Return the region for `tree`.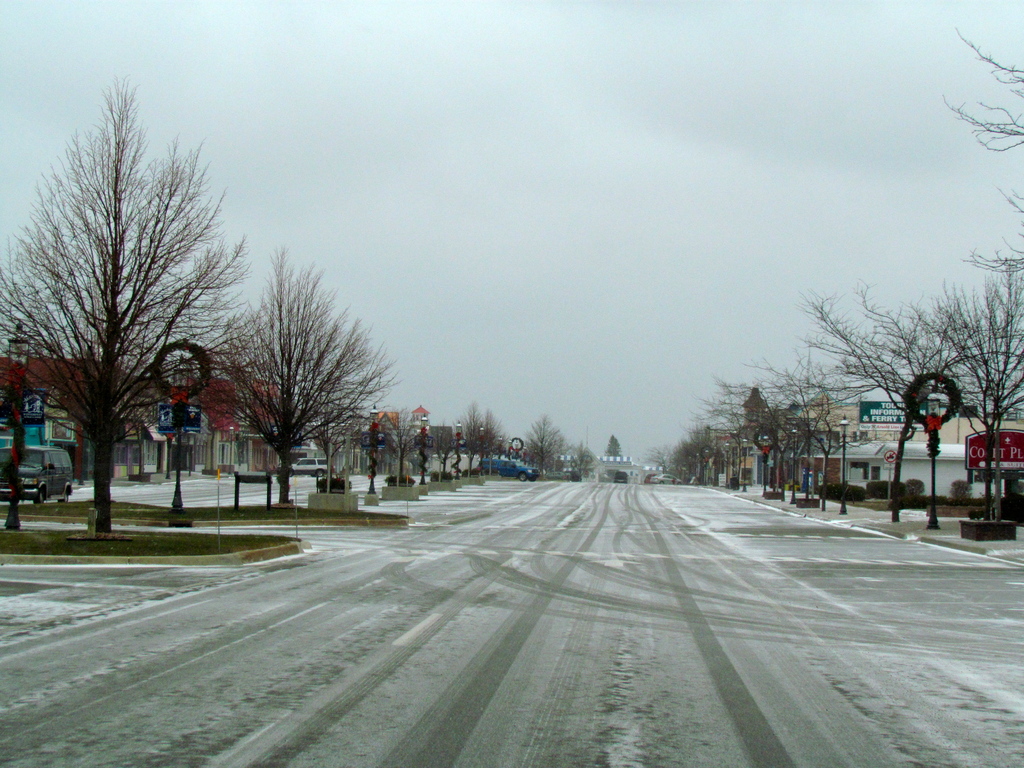
select_region(19, 71, 260, 540).
